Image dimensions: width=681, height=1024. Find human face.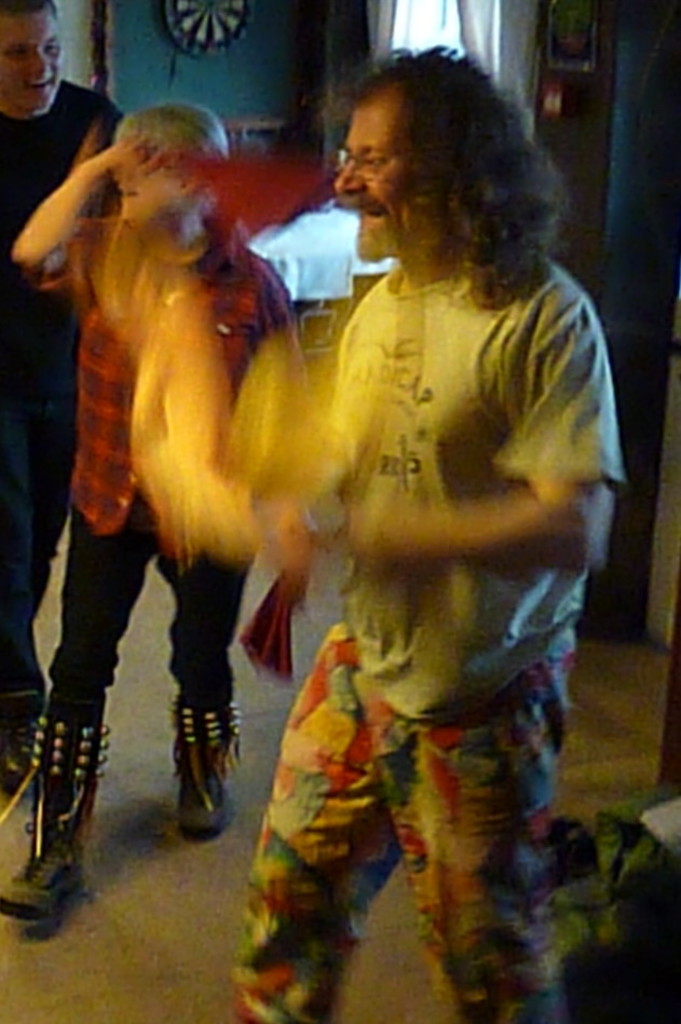
(x1=330, y1=99, x2=410, y2=269).
